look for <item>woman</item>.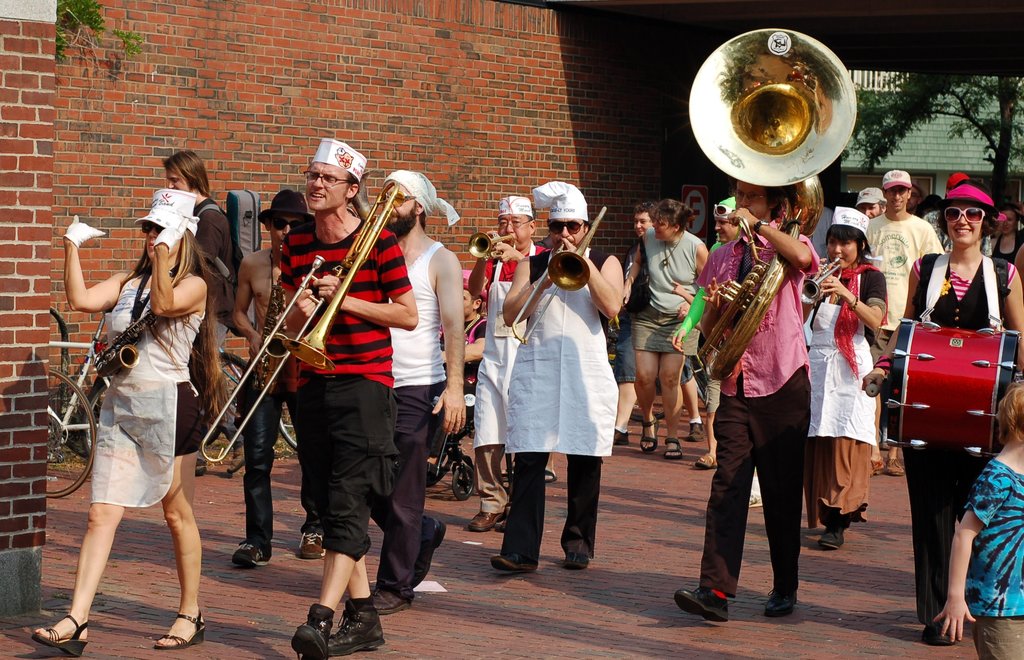
Found: 801,206,888,558.
